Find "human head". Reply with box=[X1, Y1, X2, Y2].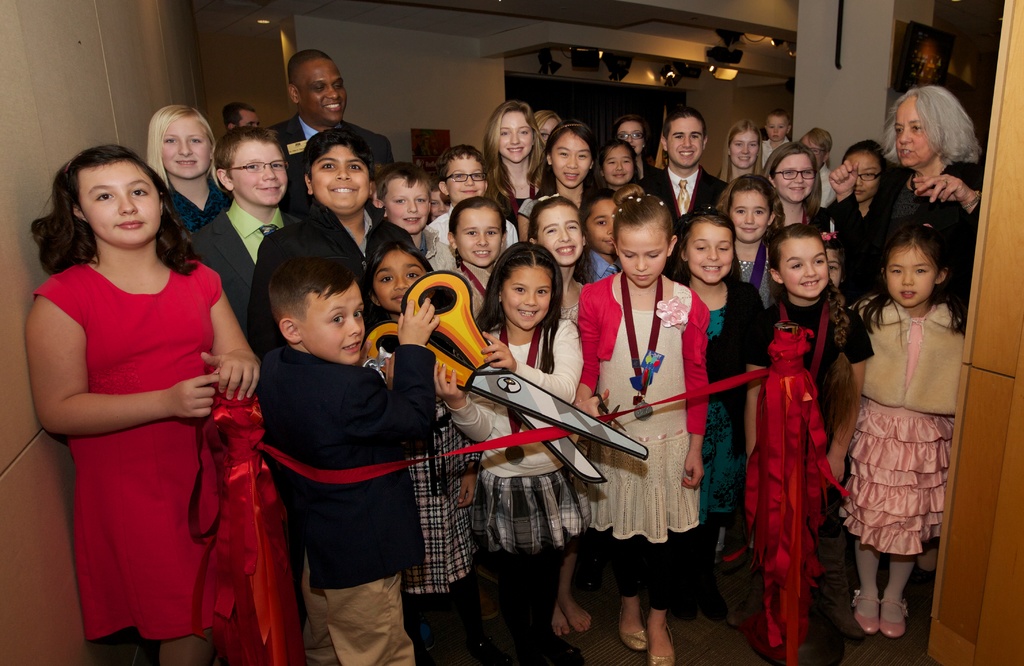
box=[266, 258, 367, 367].
